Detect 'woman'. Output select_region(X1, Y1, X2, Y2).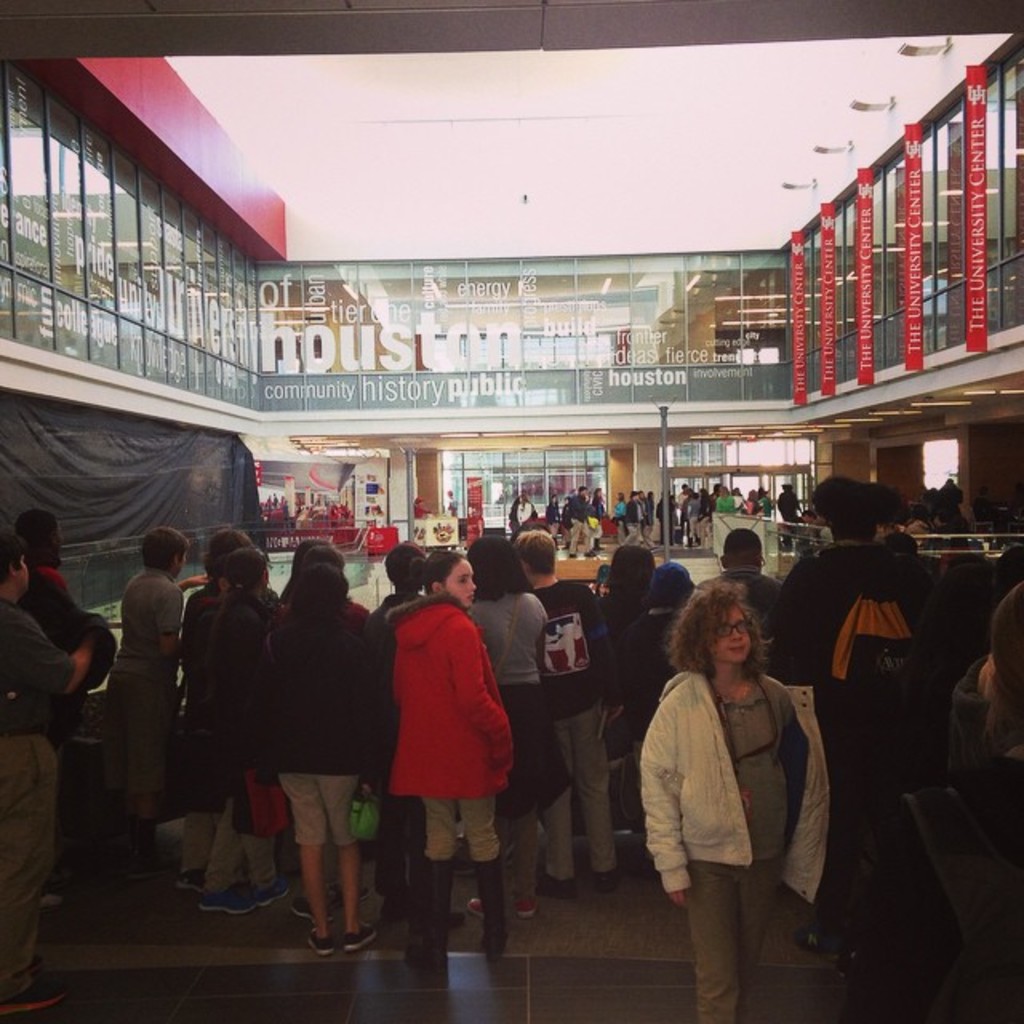
select_region(387, 550, 514, 970).
